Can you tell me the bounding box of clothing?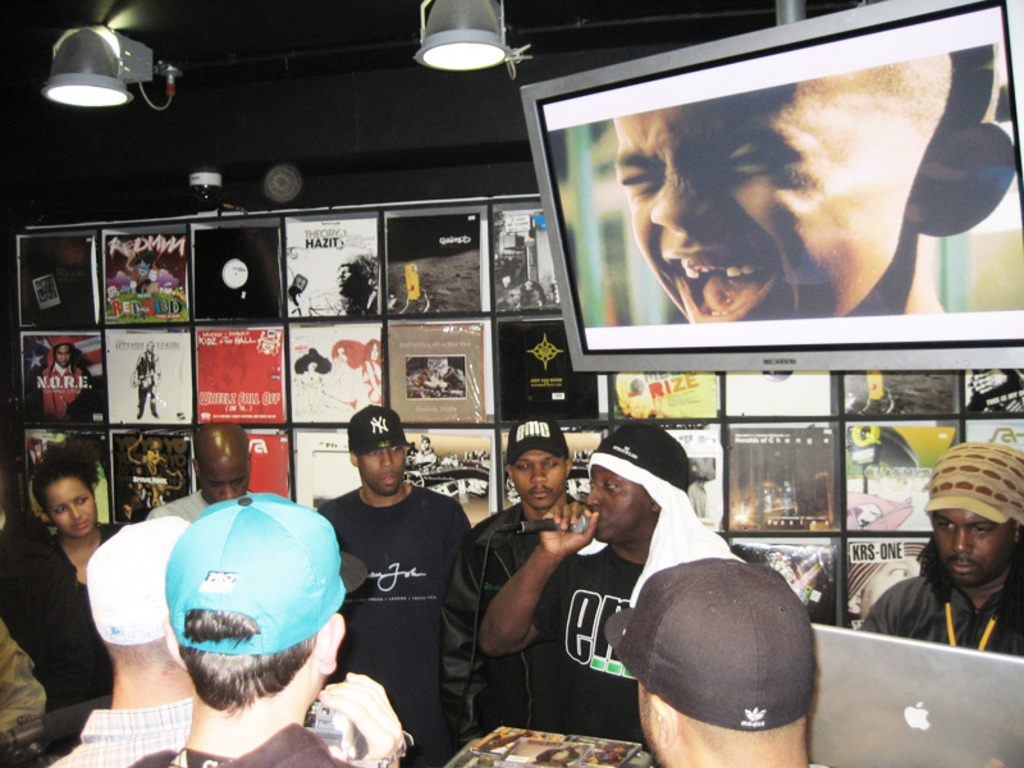
detection(861, 364, 888, 407).
